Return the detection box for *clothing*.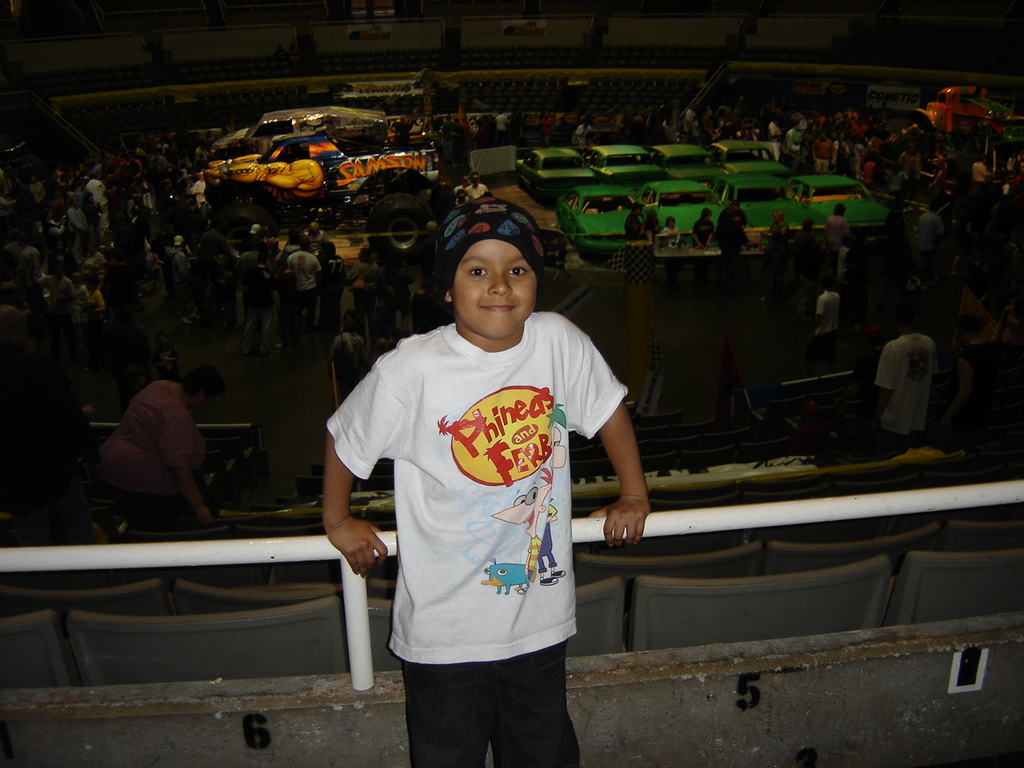
826, 214, 856, 248.
